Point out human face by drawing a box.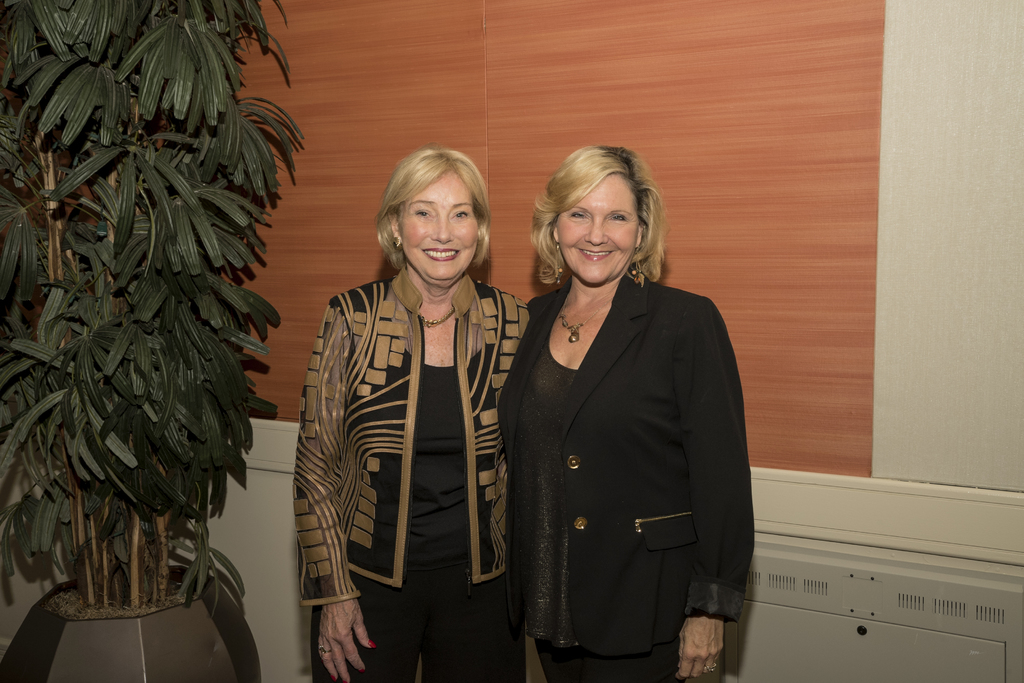
crop(404, 167, 481, 276).
